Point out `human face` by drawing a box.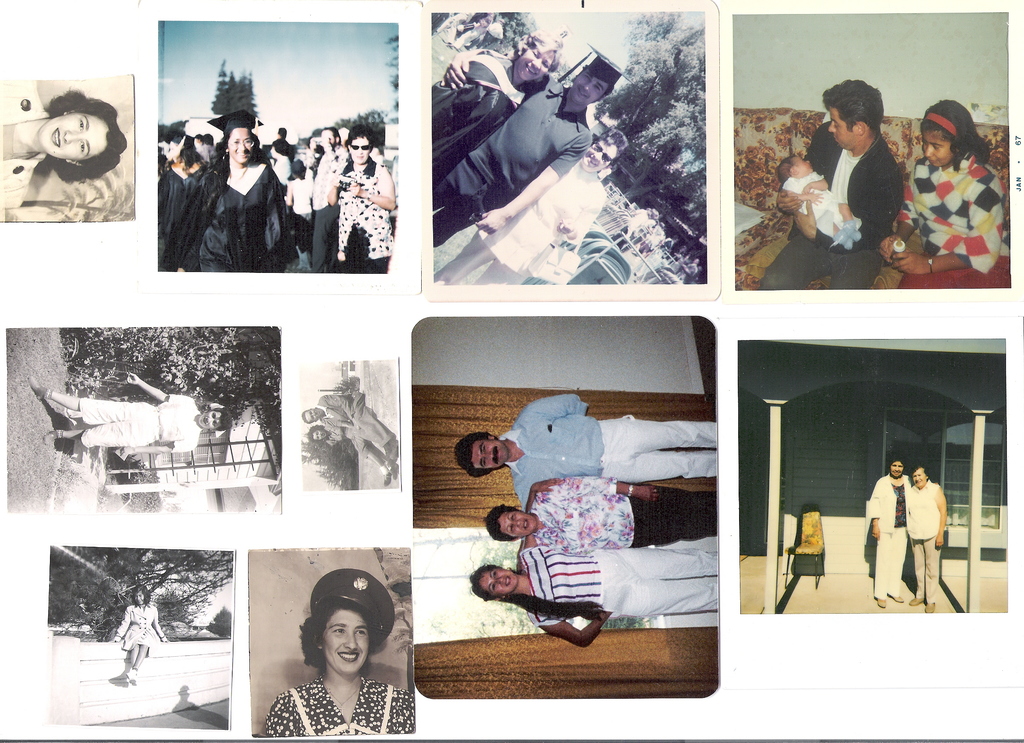
left=346, top=136, right=371, bottom=164.
